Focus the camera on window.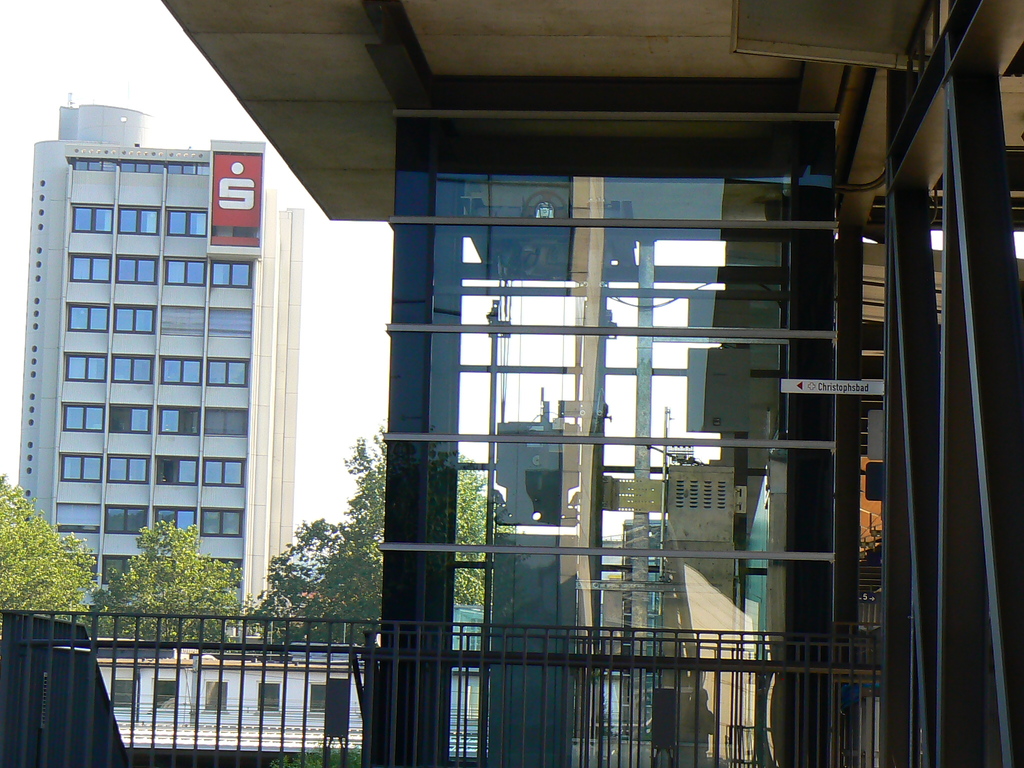
Focus region: bbox=(308, 686, 329, 712).
